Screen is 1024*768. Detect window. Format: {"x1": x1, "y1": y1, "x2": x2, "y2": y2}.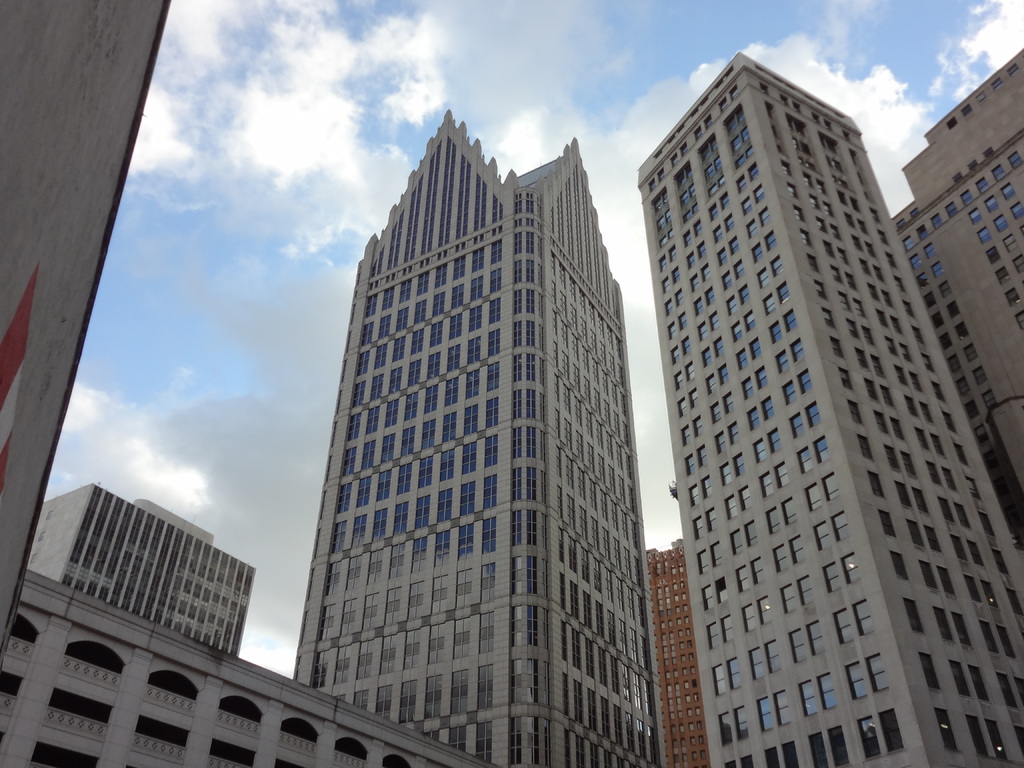
{"x1": 863, "y1": 373, "x2": 874, "y2": 396}.
